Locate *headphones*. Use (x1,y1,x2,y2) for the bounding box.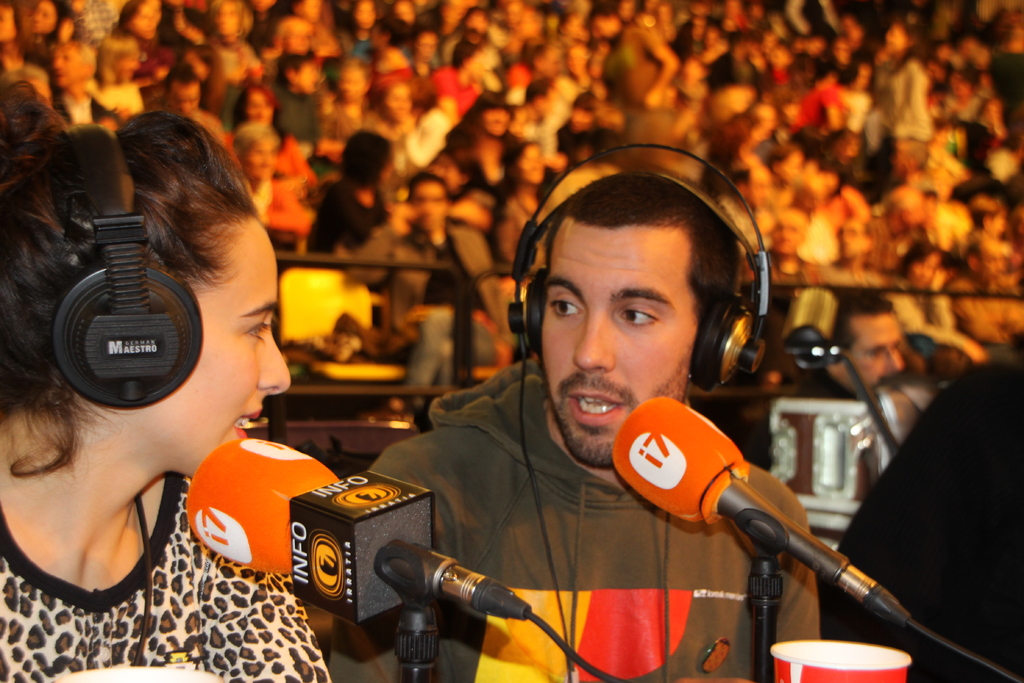
(49,114,207,406).
